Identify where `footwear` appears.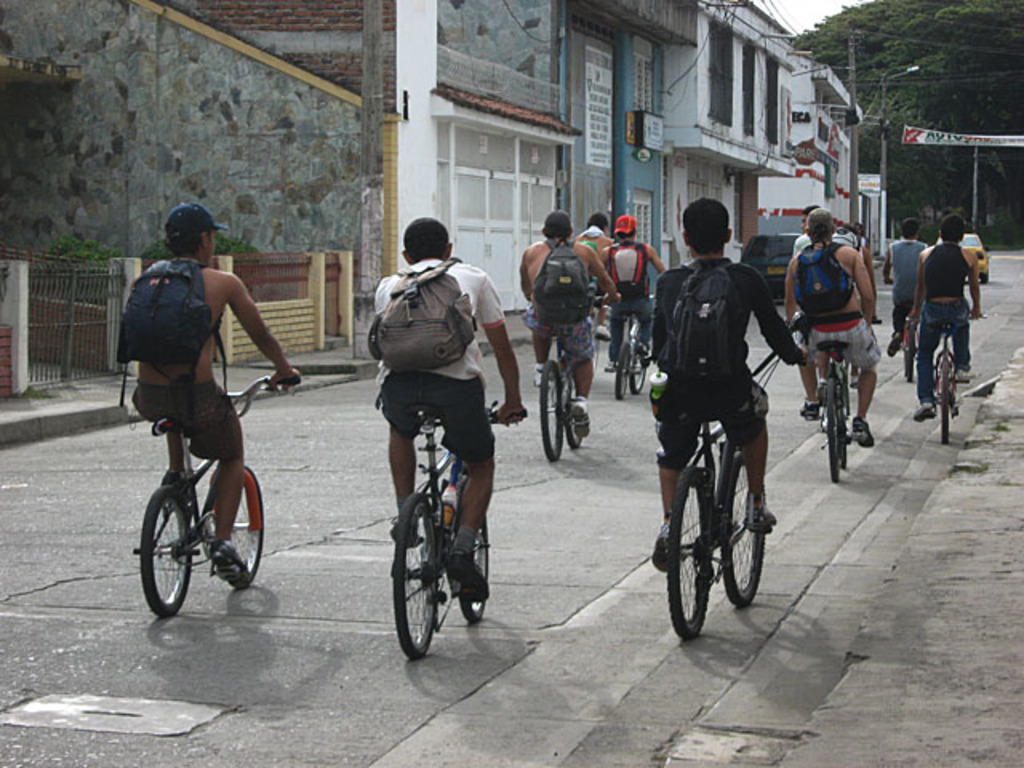
Appears at locate(914, 400, 936, 422).
